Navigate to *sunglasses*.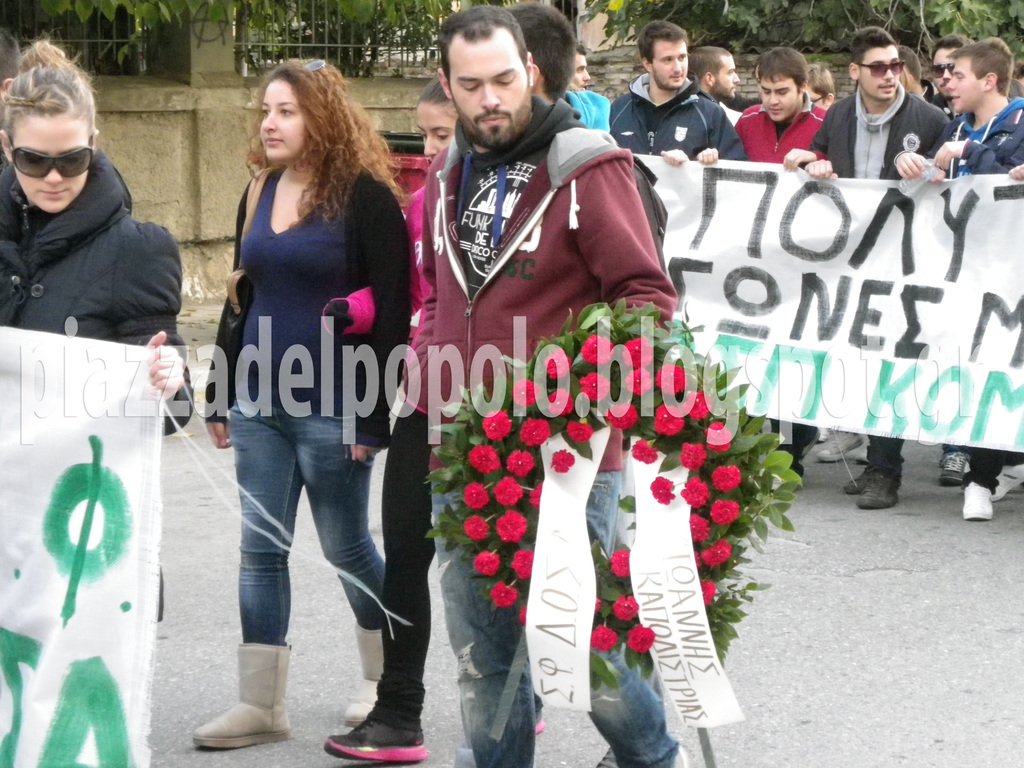
Navigation target: crop(931, 62, 953, 79).
